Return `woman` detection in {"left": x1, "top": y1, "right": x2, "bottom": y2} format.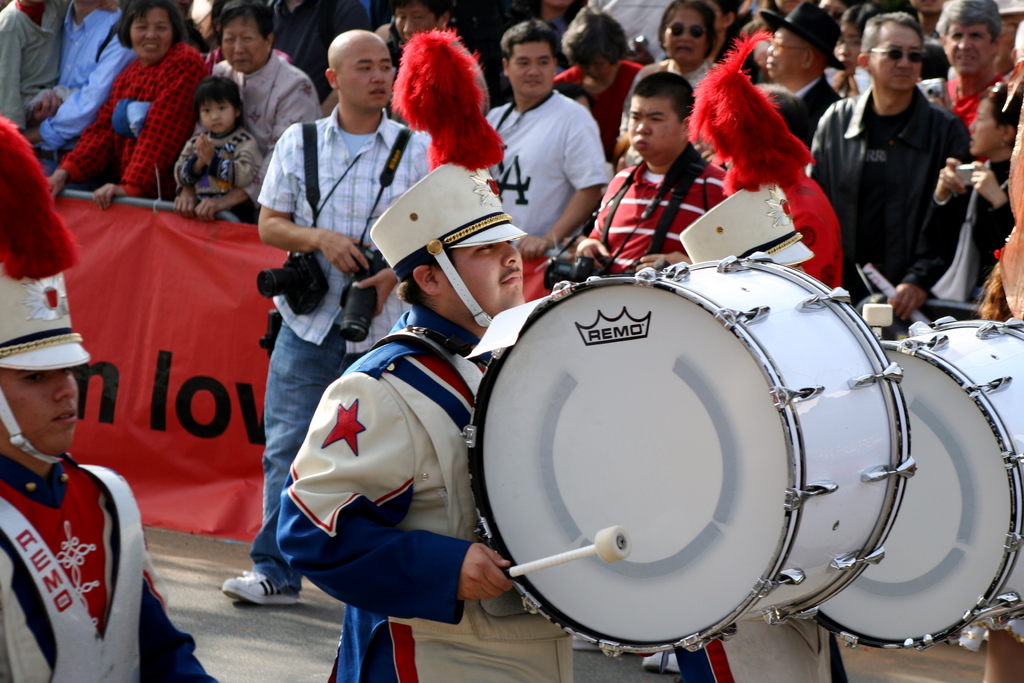
{"left": 187, "top": 0, "right": 327, "bottom": 228}.
